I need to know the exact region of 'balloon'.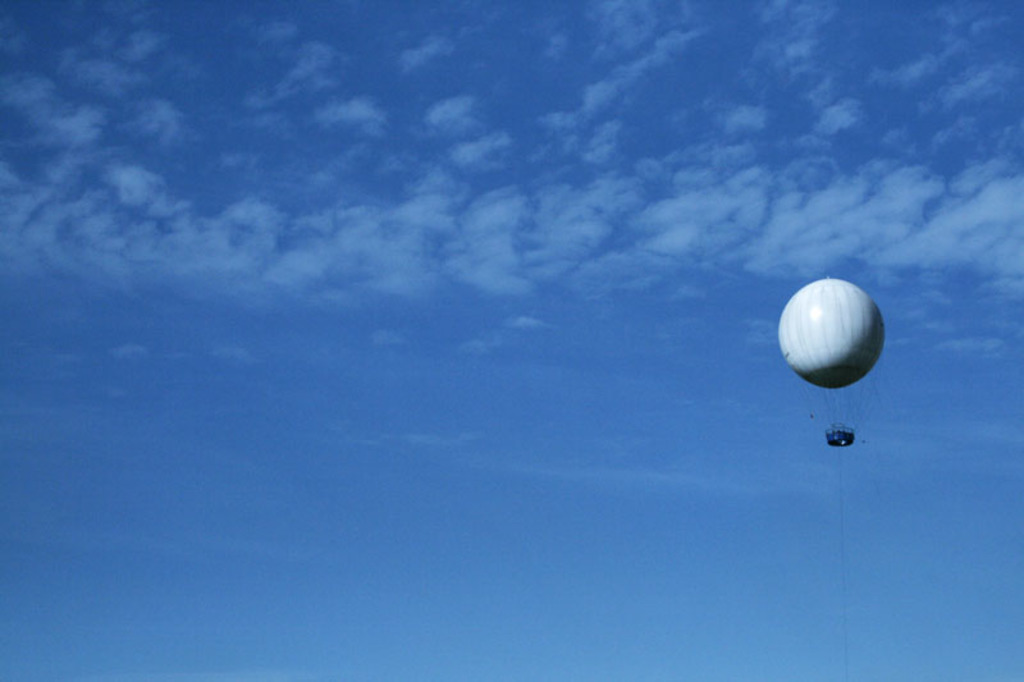
Region: <region>774, 282, 888, 392</region>.
